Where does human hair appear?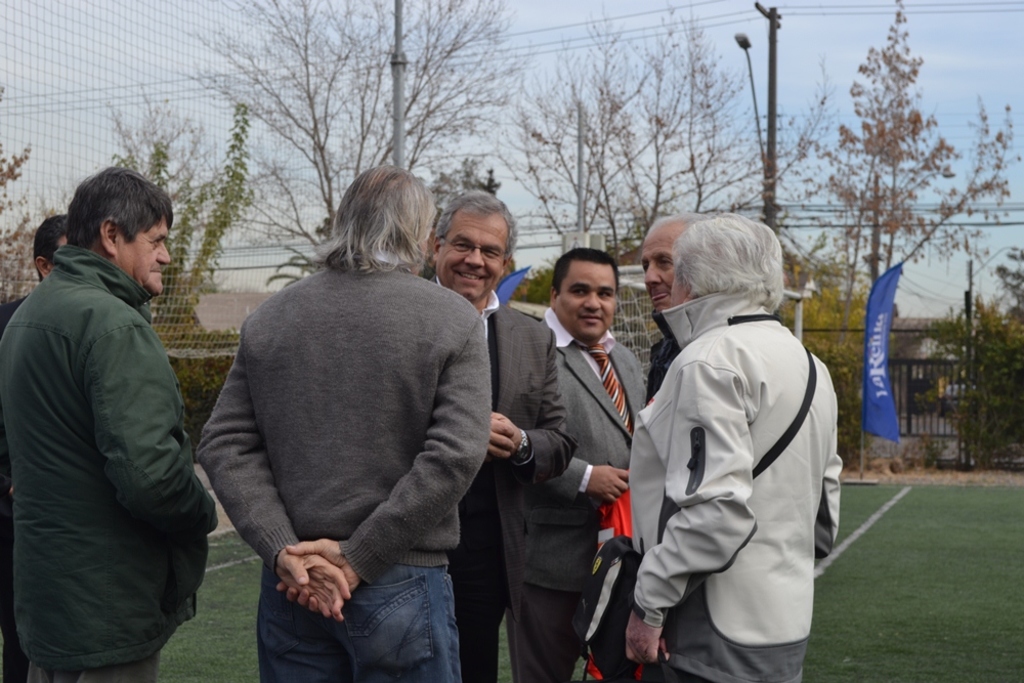
Appears at (34,216,78,279).
